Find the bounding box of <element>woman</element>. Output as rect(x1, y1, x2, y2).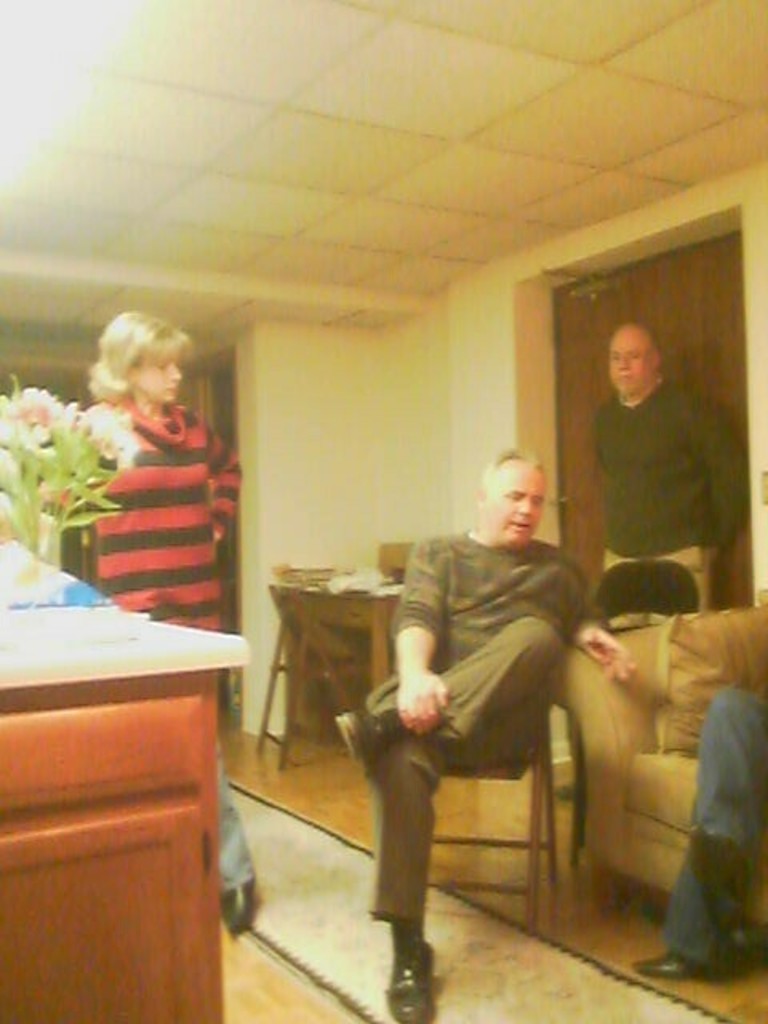
rect(42, 307, 235, 934).
